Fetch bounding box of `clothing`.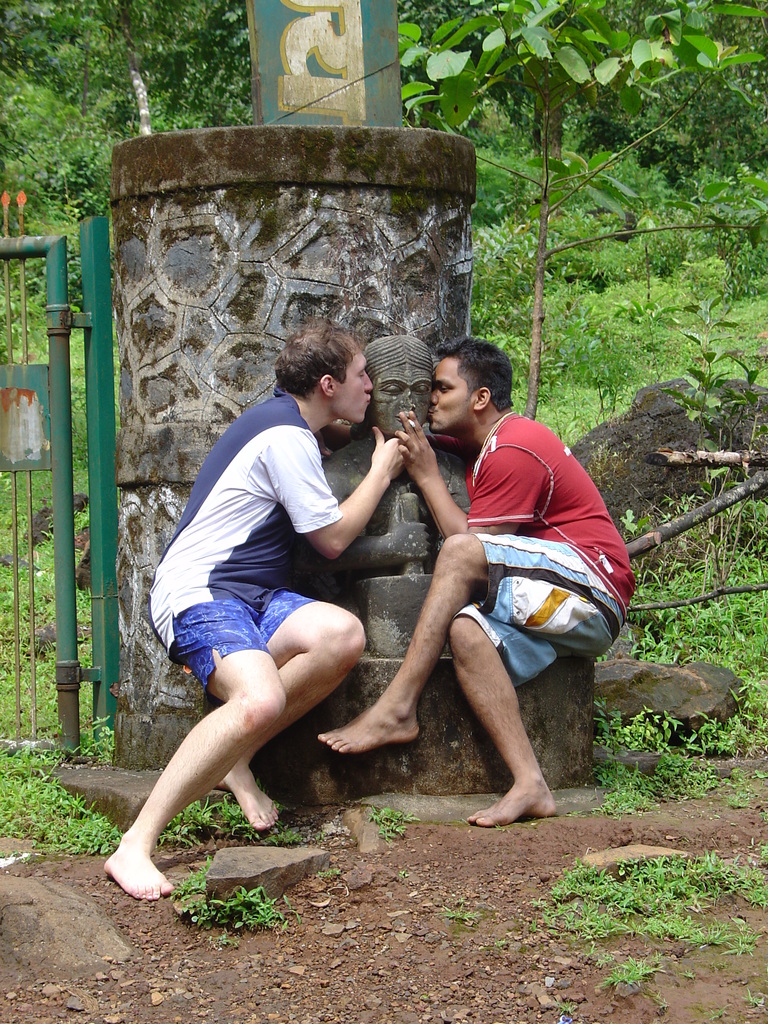
Bbox: (131, 386, 330, 708).
